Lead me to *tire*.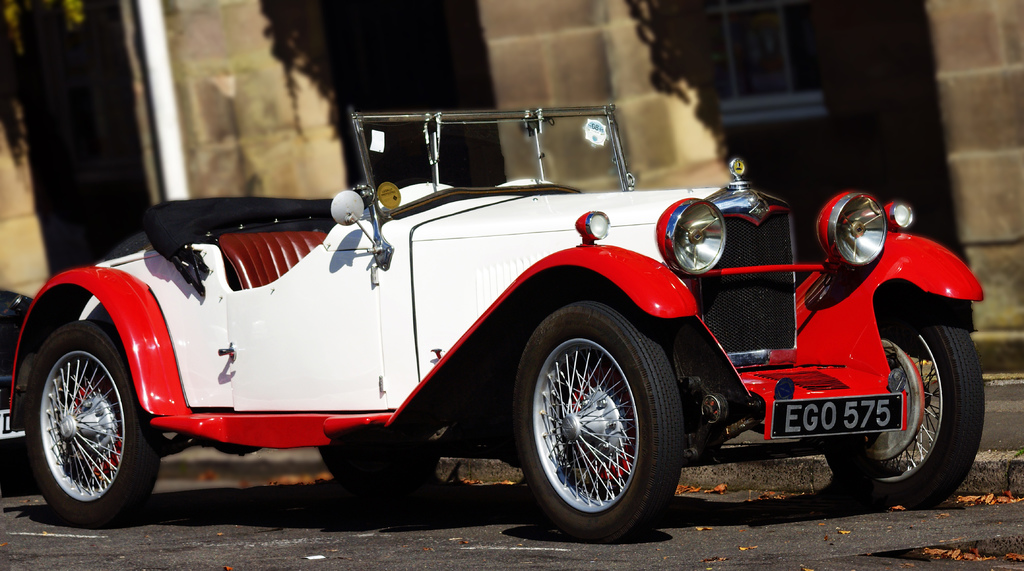
Lead to region(308, 425, 454, 485).
